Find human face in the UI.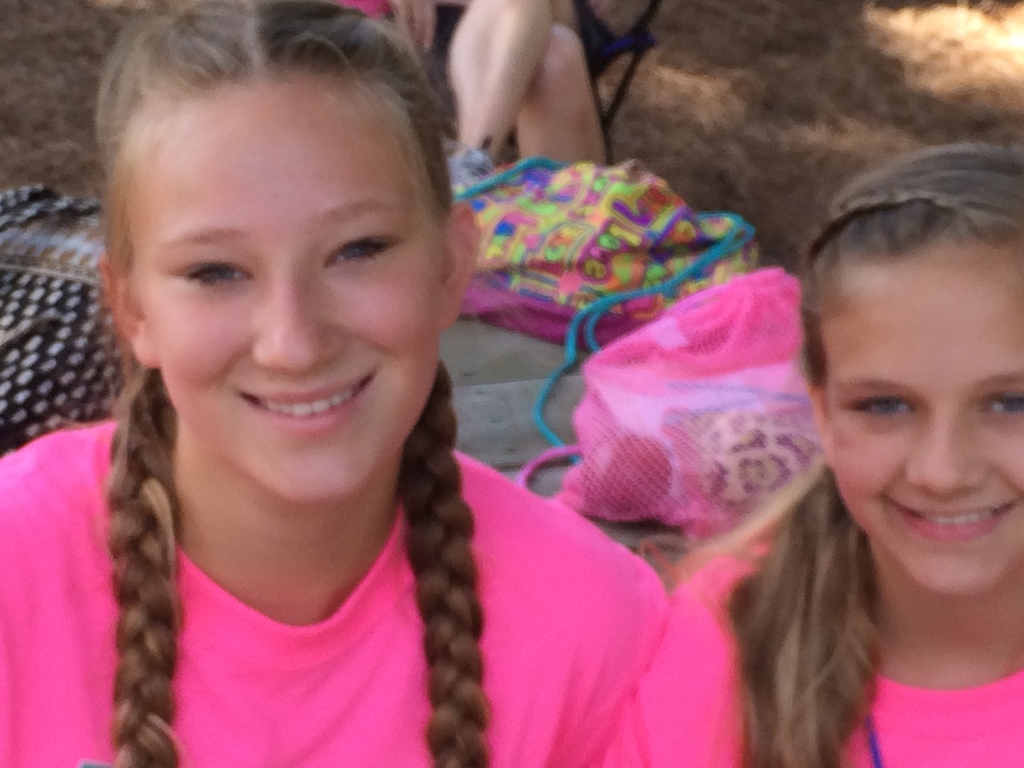
UI element at box=[132, 71, 444, 504].
